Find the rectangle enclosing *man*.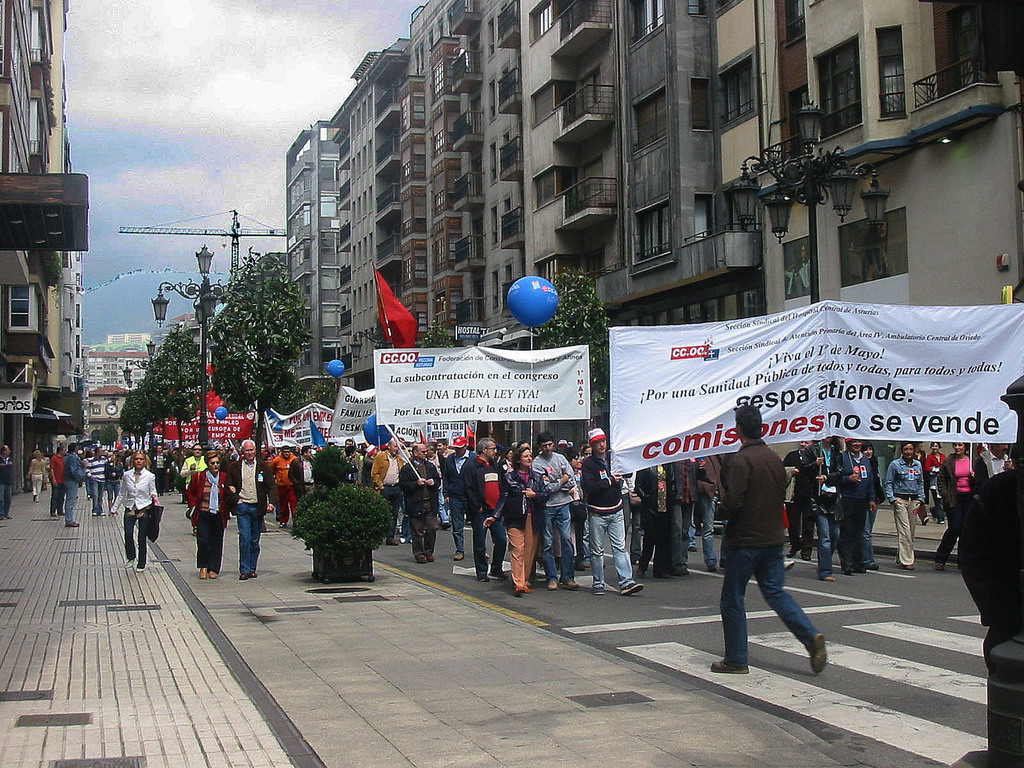
select_region(575, 426, 642, 590).
